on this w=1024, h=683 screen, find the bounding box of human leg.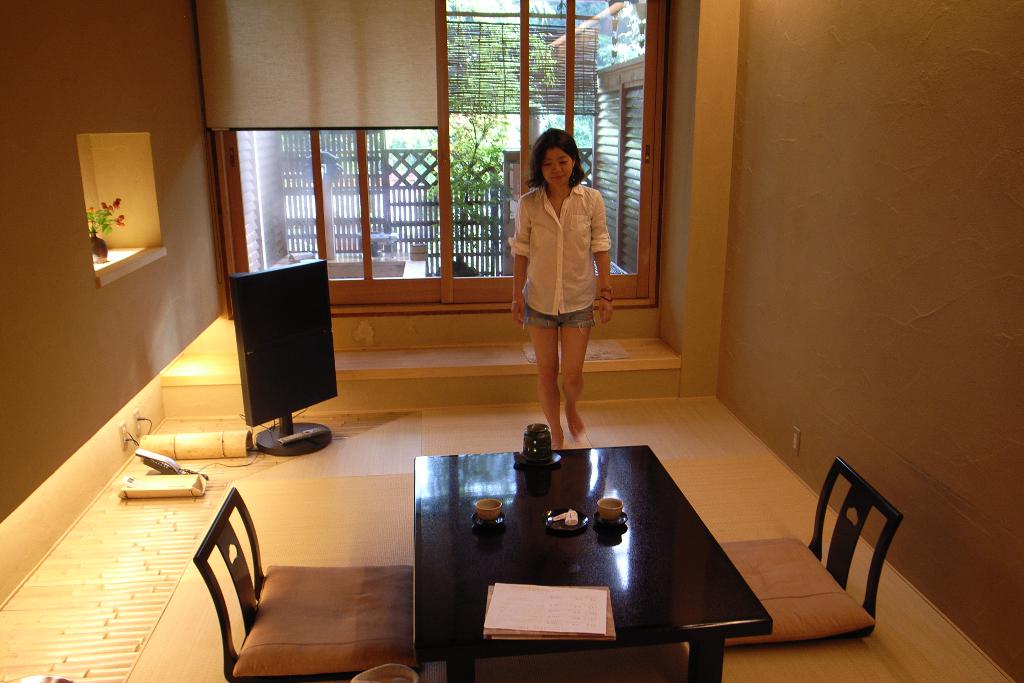
Bounding box: bbox(553, 306, 587, 447).
